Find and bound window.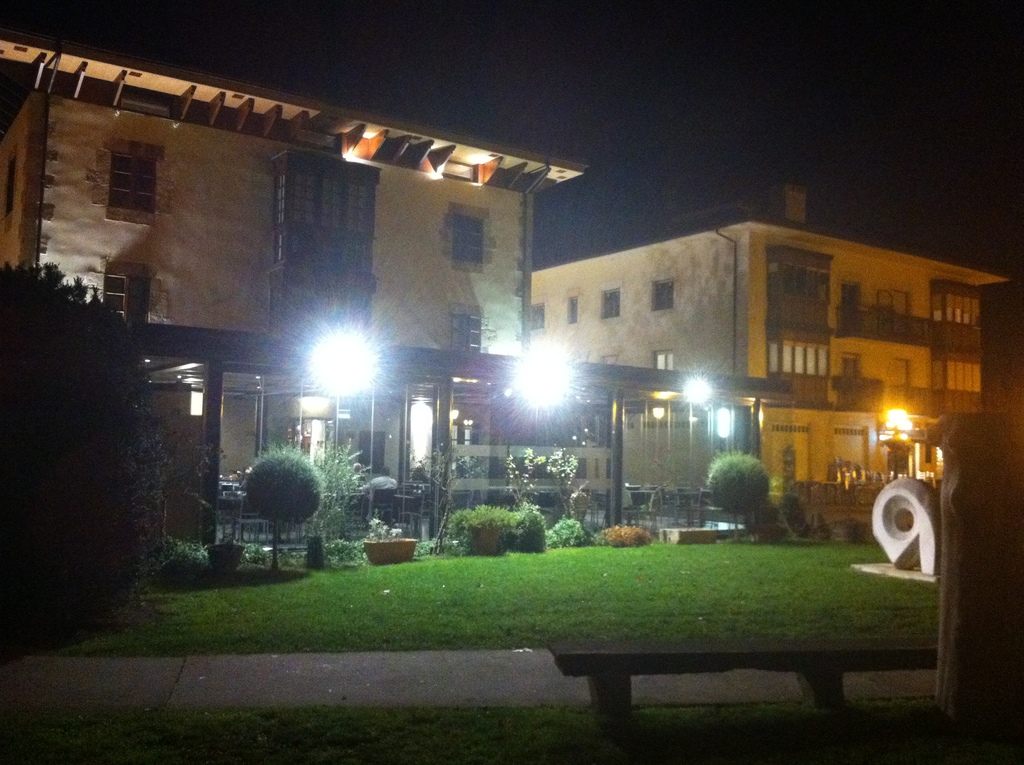
Bound: Rect(603, 357, 619, 363).
